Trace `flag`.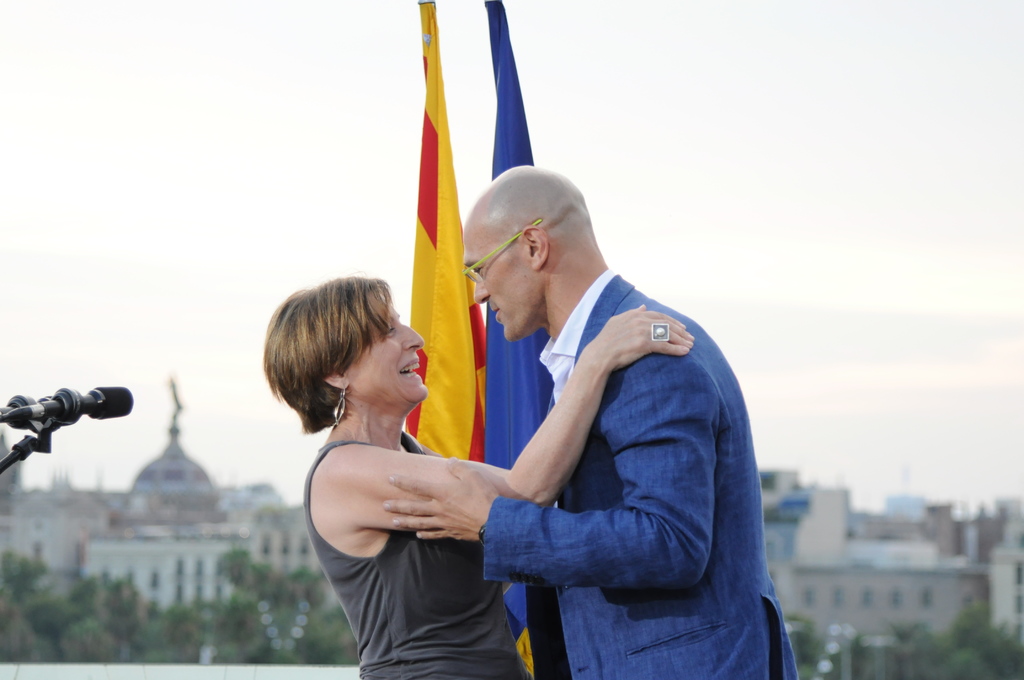
Traced to region(351, 30, 515, 502).
